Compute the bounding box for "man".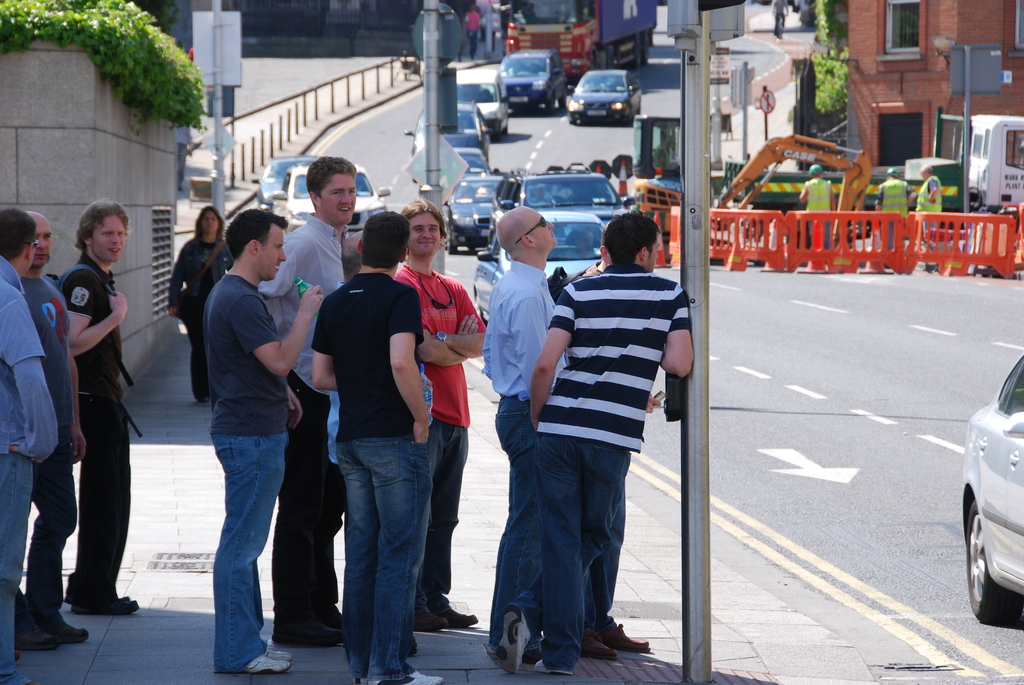
bbox(309, 211, 446, 684).
